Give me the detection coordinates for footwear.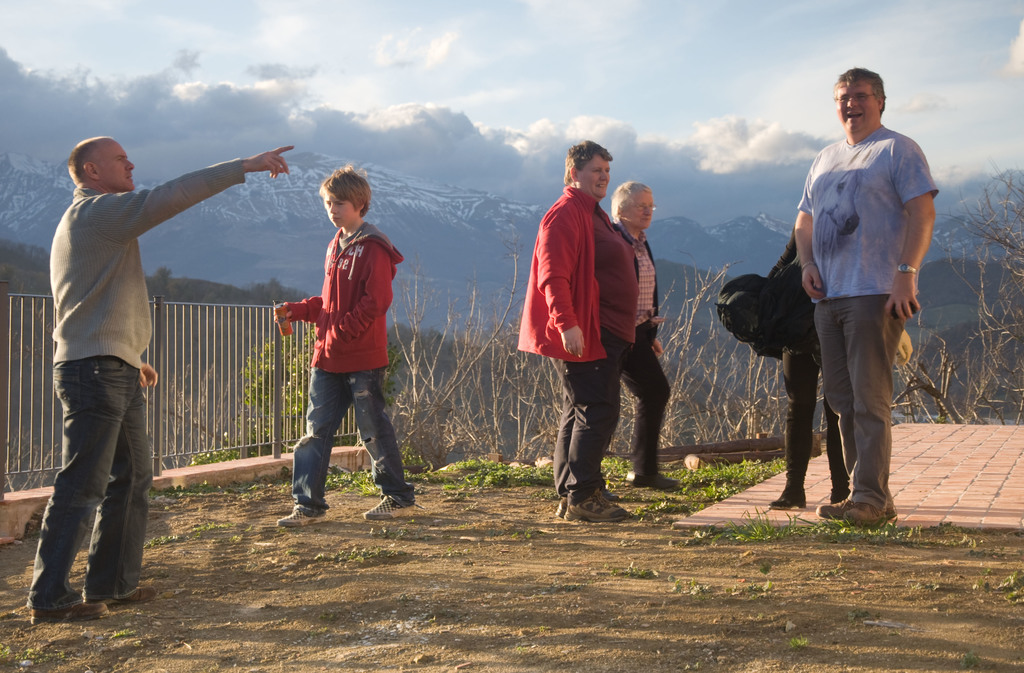
x1=30 y1=601 x2=109 y2=624.
